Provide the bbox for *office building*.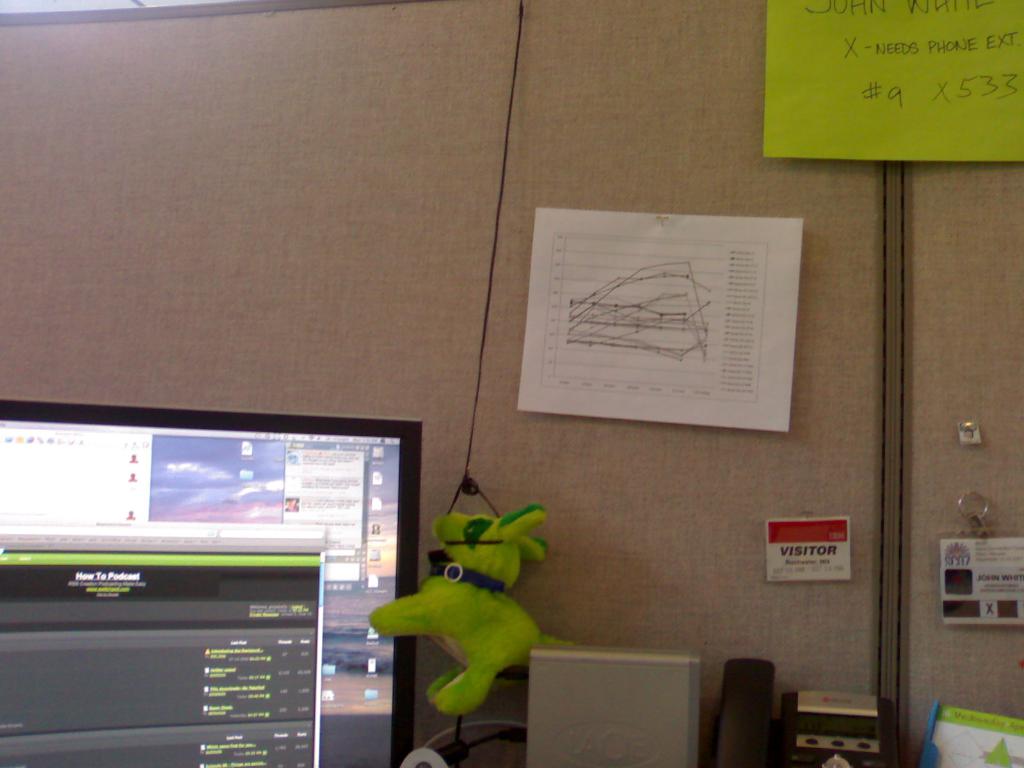
box(0, 83, 990, 767).
